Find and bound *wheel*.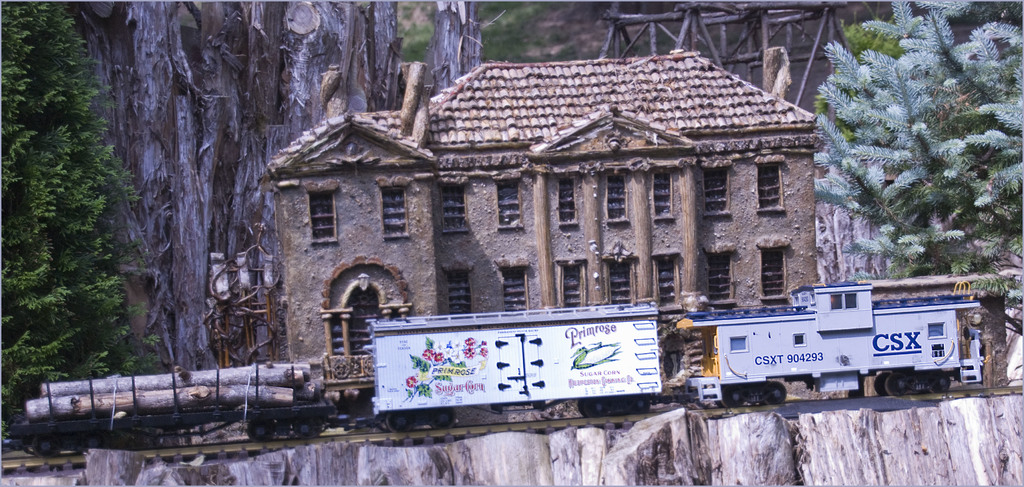
Bound: 873:376:888:397.
